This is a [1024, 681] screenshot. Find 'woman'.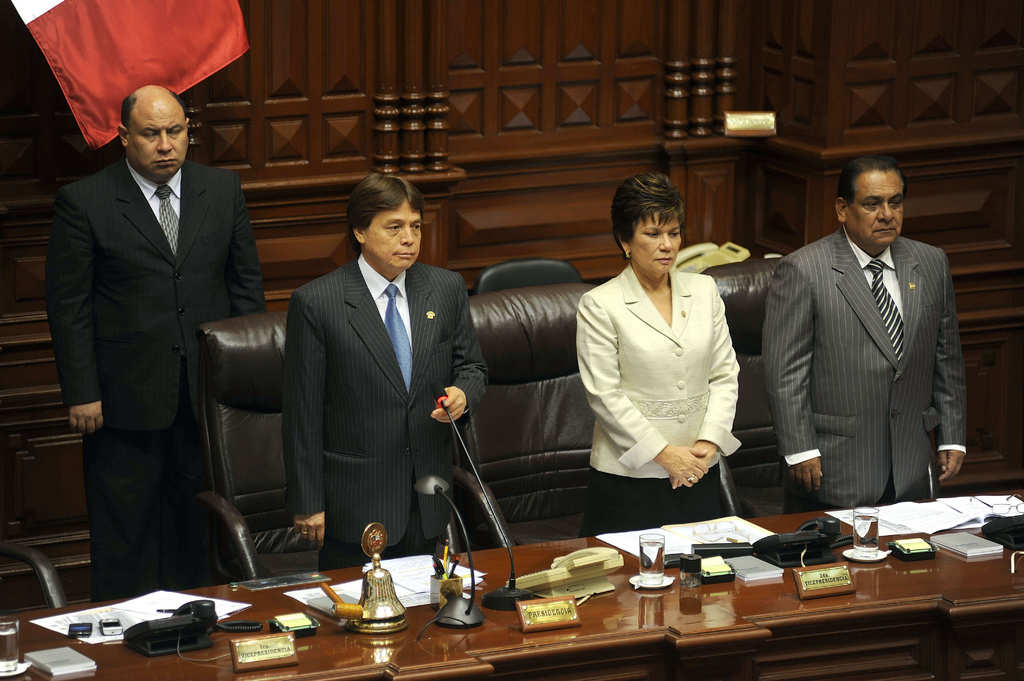
Bounding box: locate(577, 184, 755, 540).
